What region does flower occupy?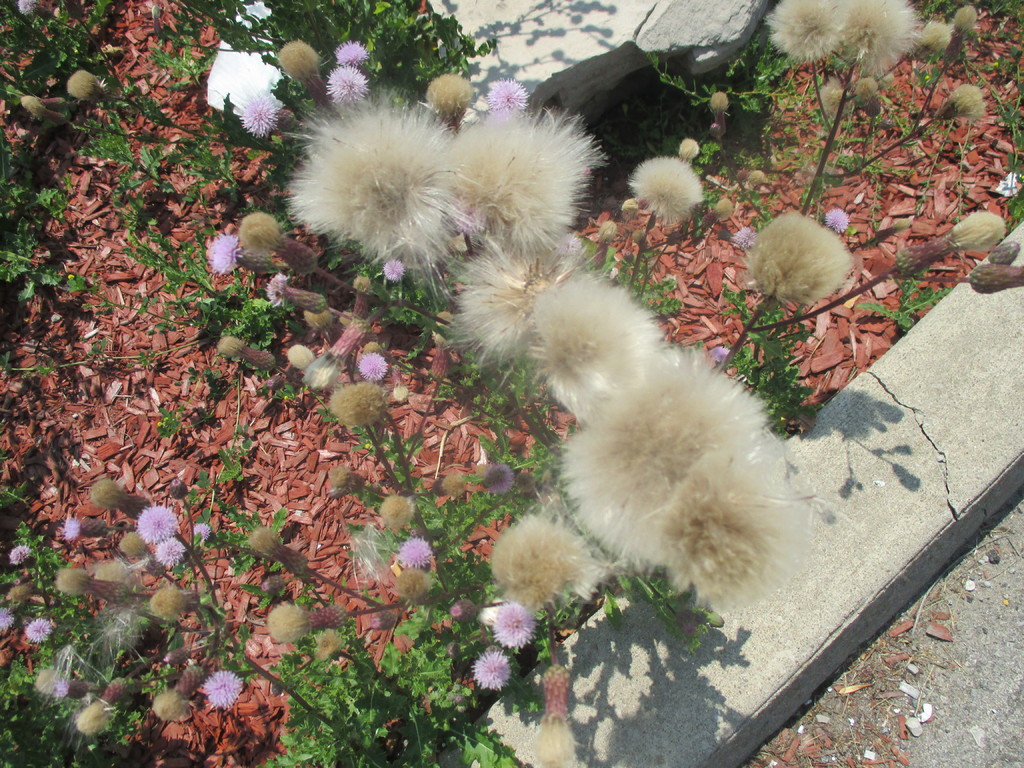
[242, 524, 279, 550].
